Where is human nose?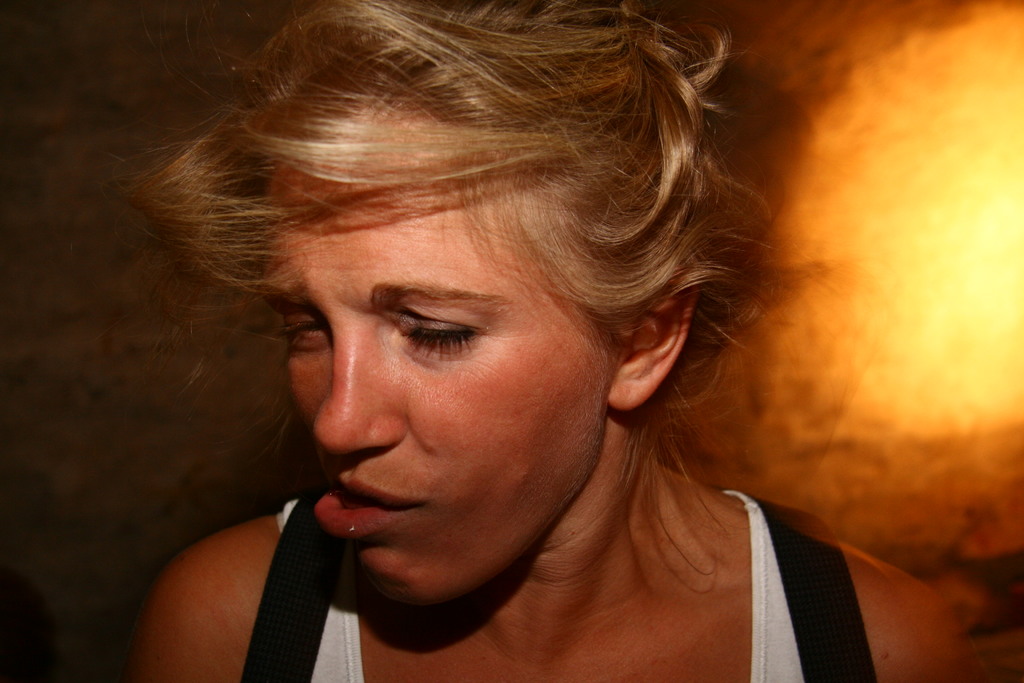
[307,325,401,457].
